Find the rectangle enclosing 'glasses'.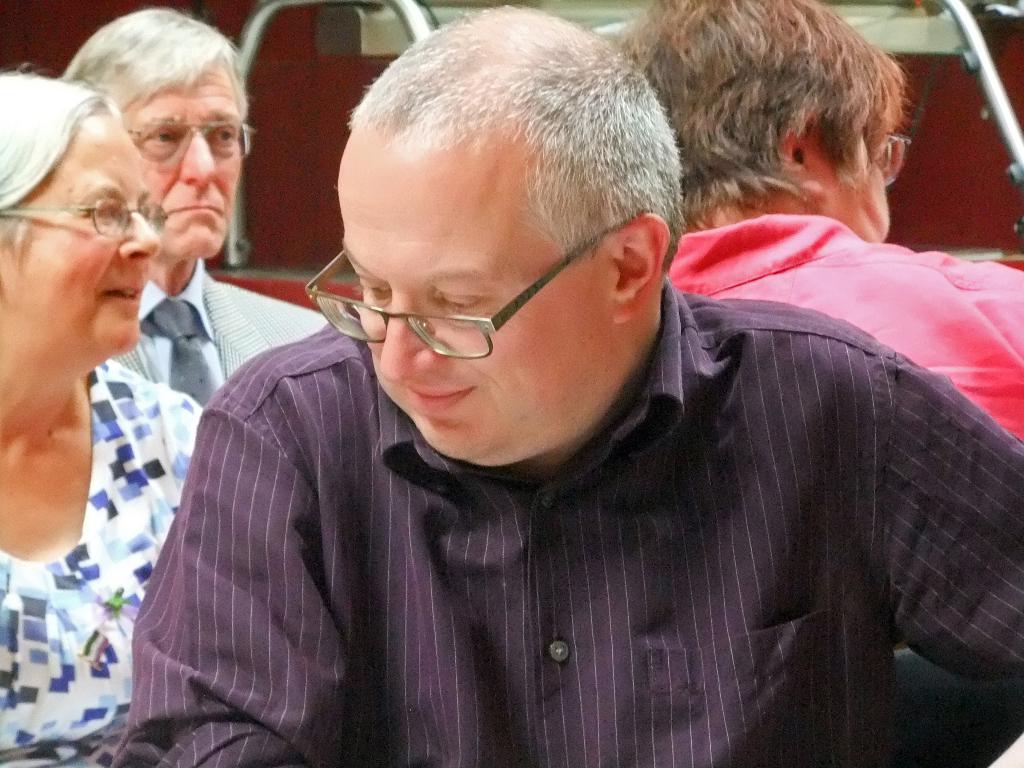
(320,202,655,366).
